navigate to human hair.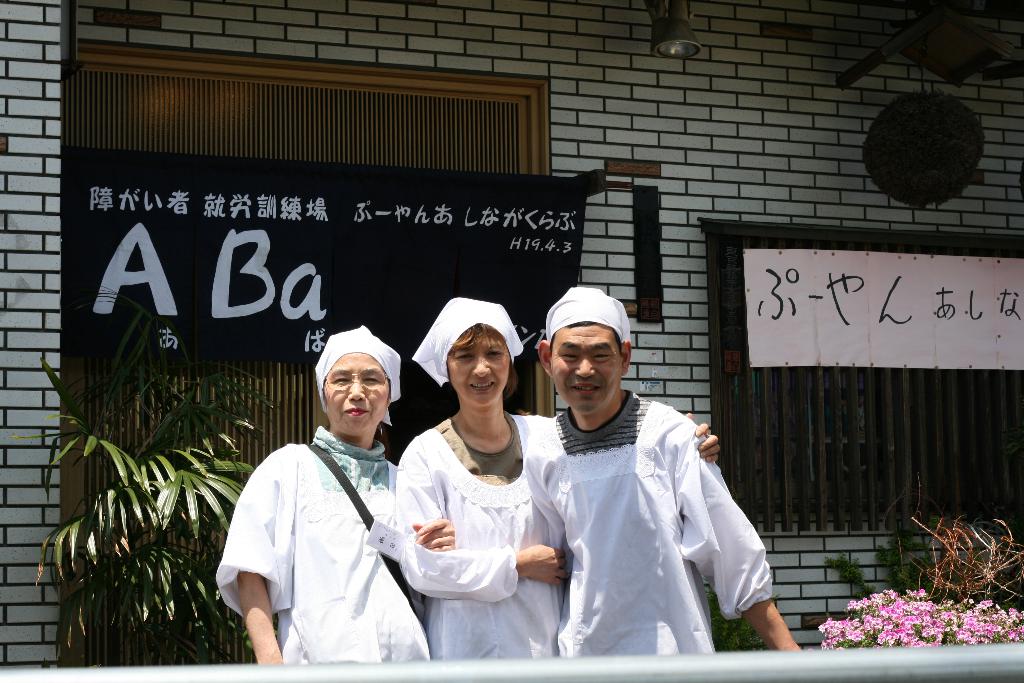
Navigation target: <region>447, 322, 518, 396</region>.
